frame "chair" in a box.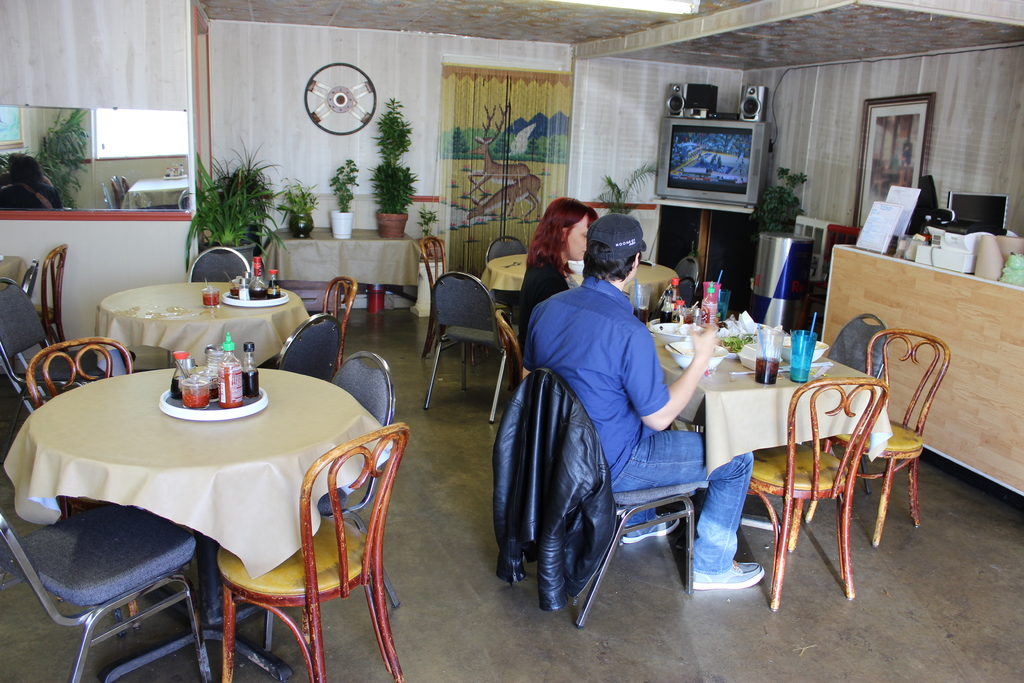
box=[493, 303, 520, 388].
